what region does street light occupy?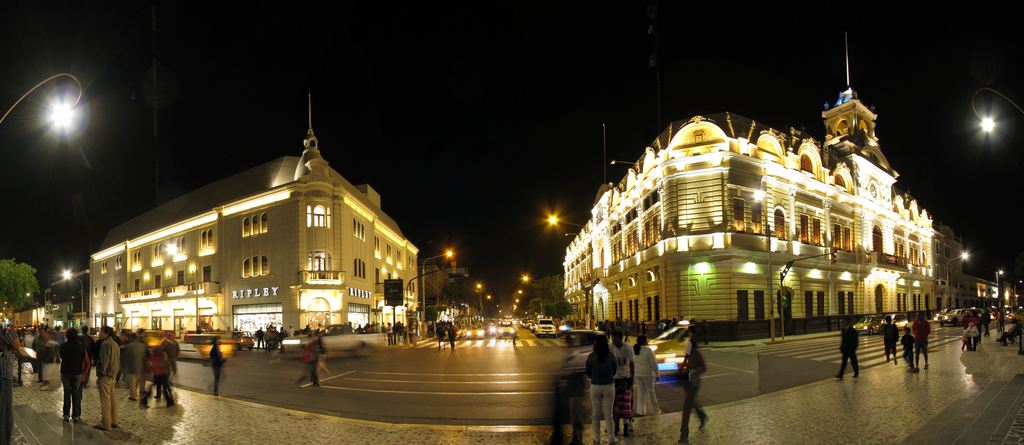
945/247/968/312.
